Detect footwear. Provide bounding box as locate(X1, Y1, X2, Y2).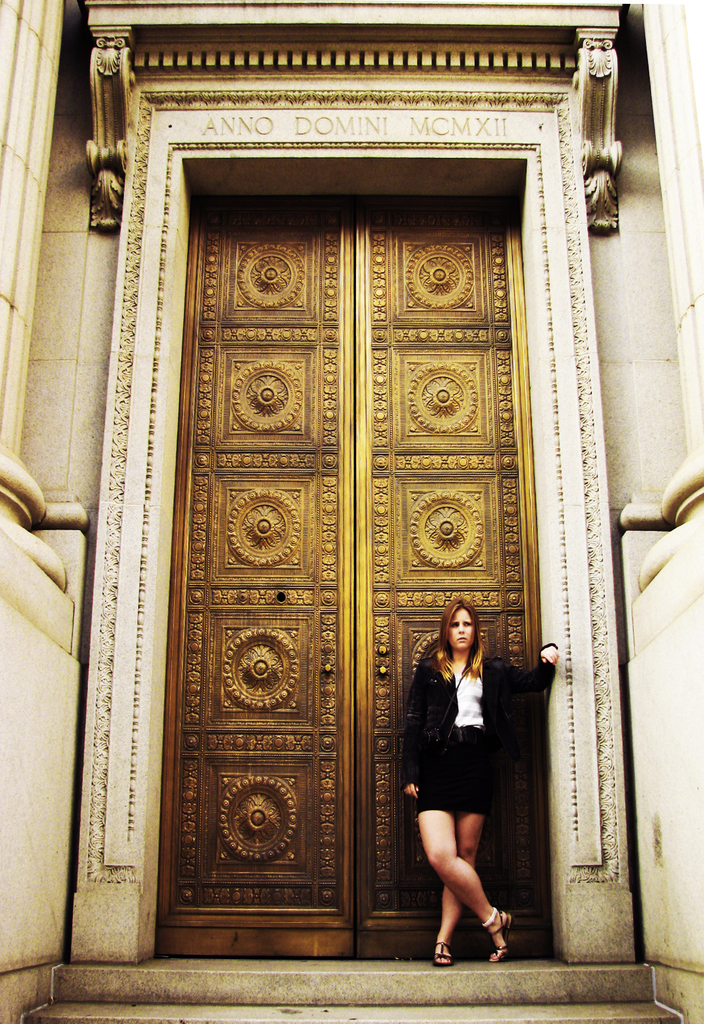
locate(434, 937, 447, 965).
